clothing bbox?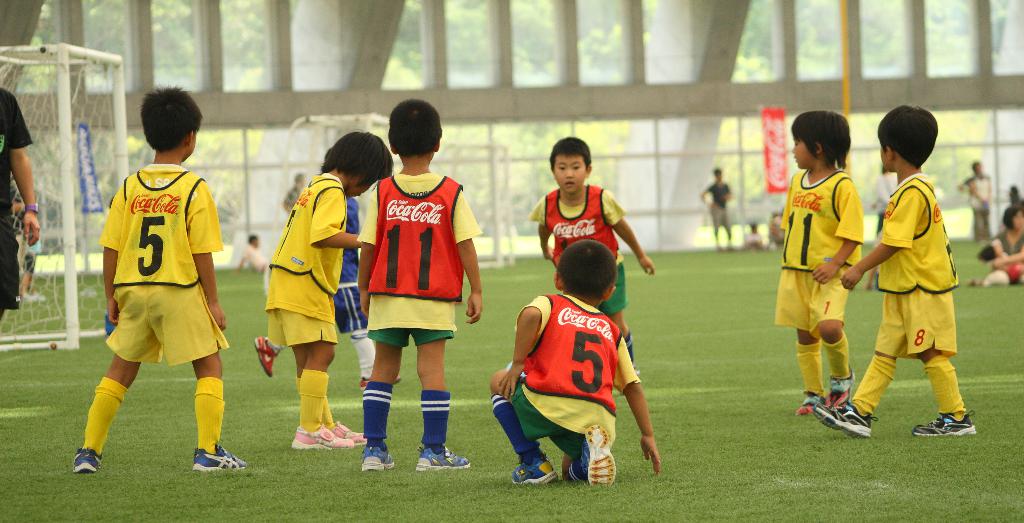
locate(876, 165, 957, 360)
